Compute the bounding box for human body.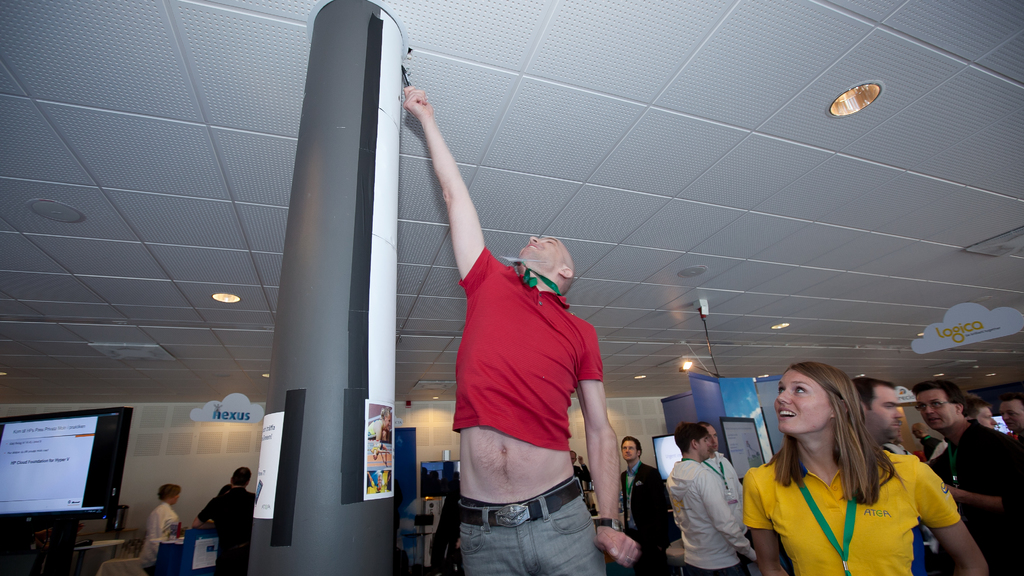
bbox=(620, 433, 679, 575).
